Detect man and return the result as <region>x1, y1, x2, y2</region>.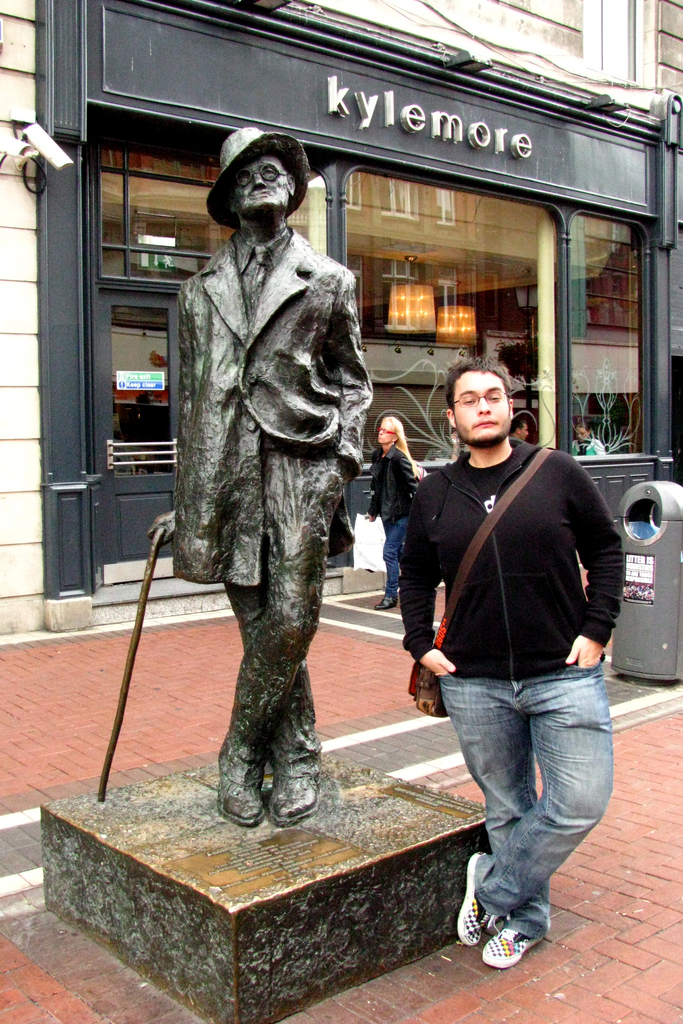
<region>388, 360, 630, 969</region>.
